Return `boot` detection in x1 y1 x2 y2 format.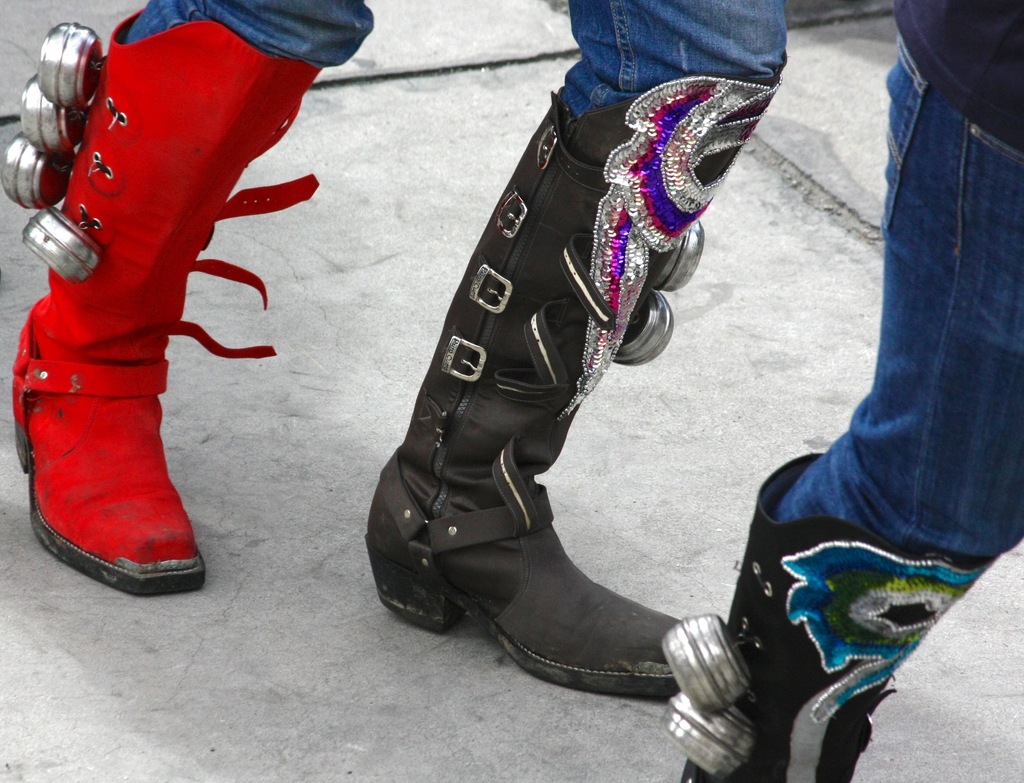
2 8 320 601.
